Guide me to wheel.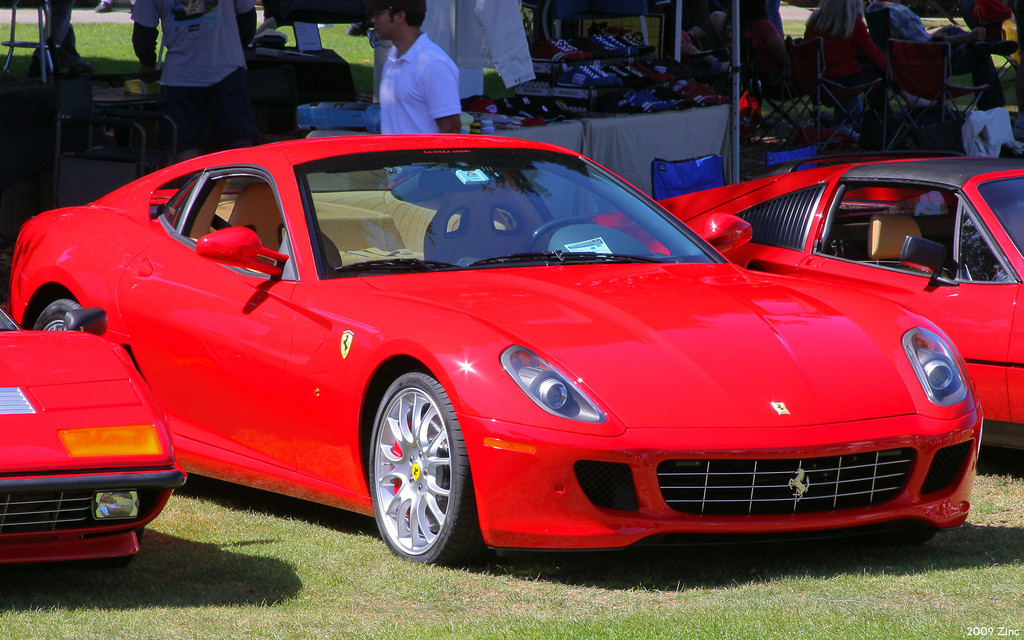
Guidance: bbox=[366, 369, 493, 570].
